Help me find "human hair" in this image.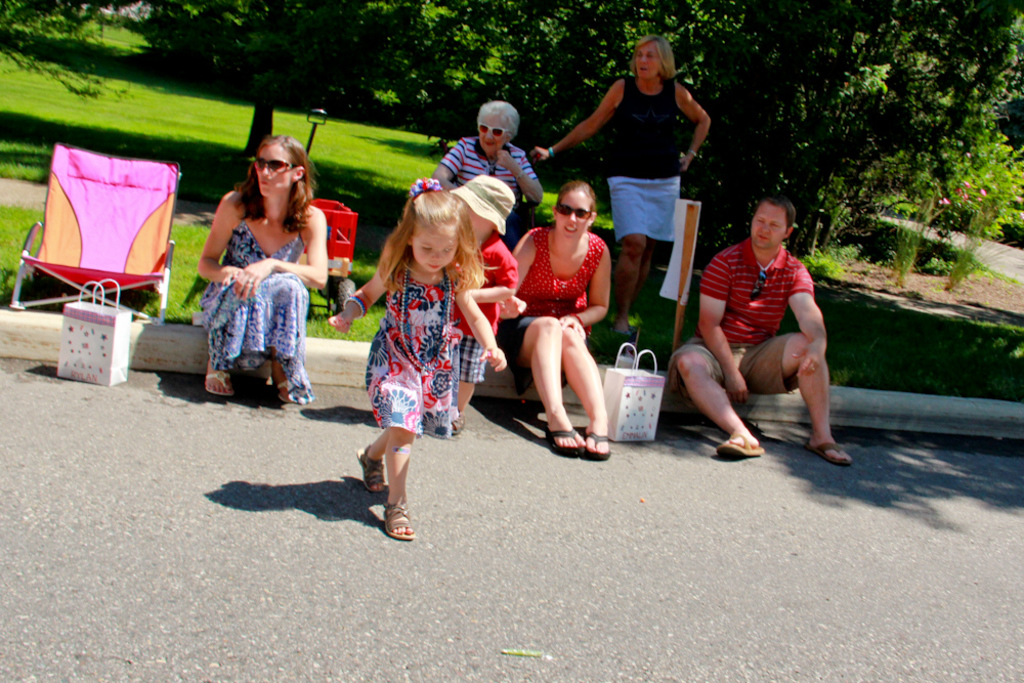
Found it: locate(555, 181, 598, 222).
